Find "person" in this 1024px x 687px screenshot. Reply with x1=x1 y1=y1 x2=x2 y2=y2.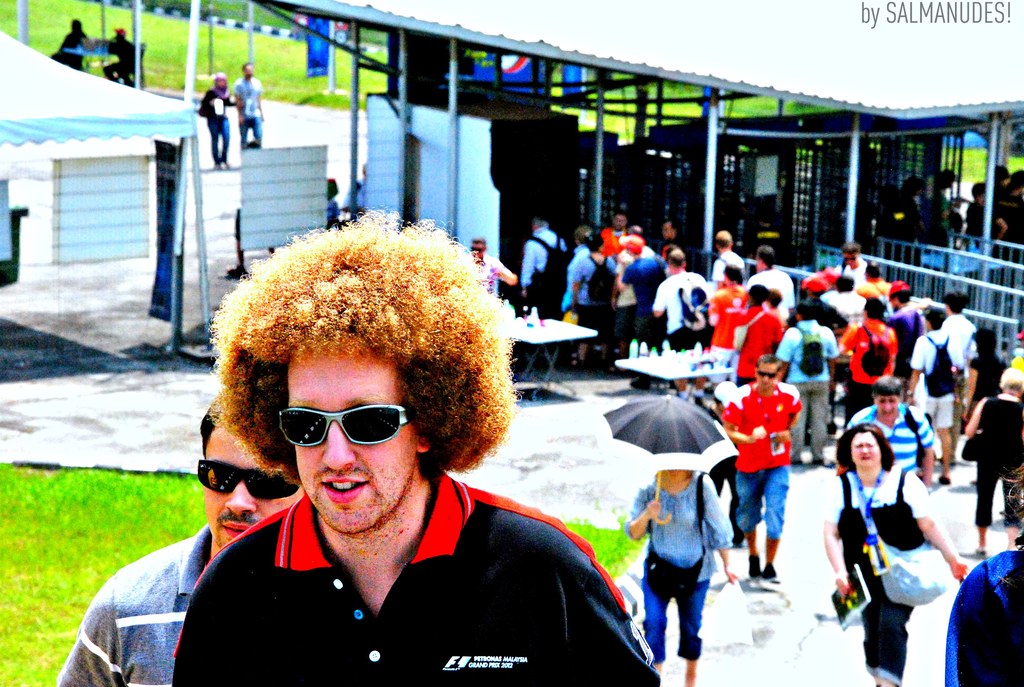
x1=236 y1=63 x2=266 y2=144.
